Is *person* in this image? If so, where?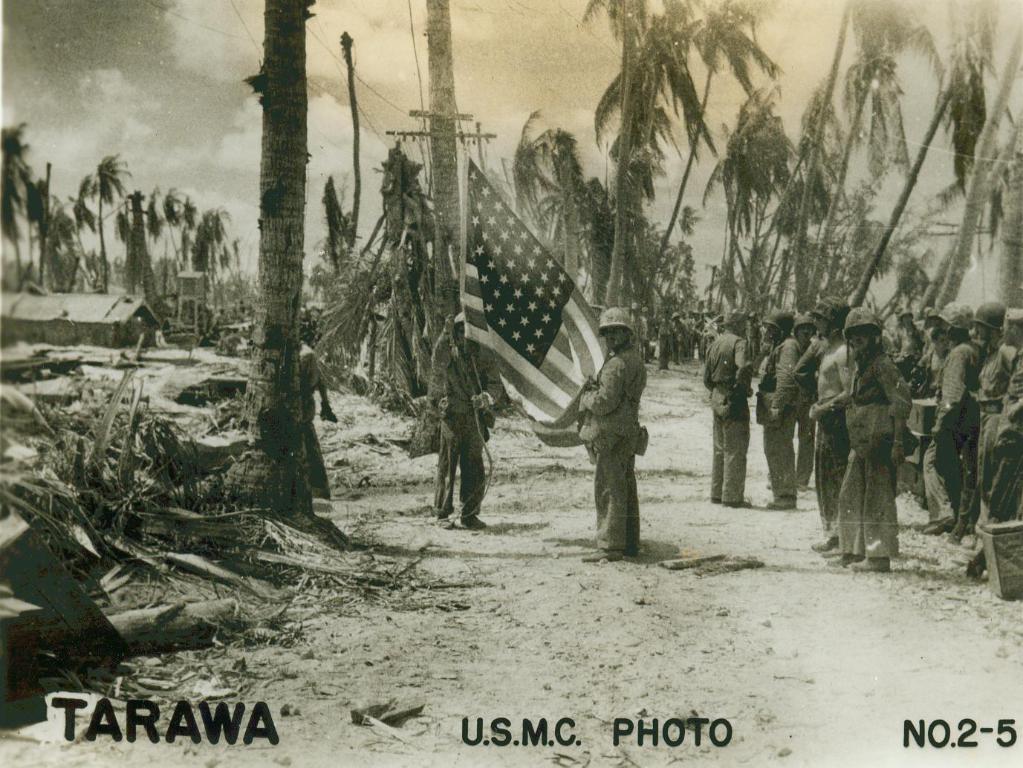
Yes, at left=750, top=309, right=802, bottom=514.
